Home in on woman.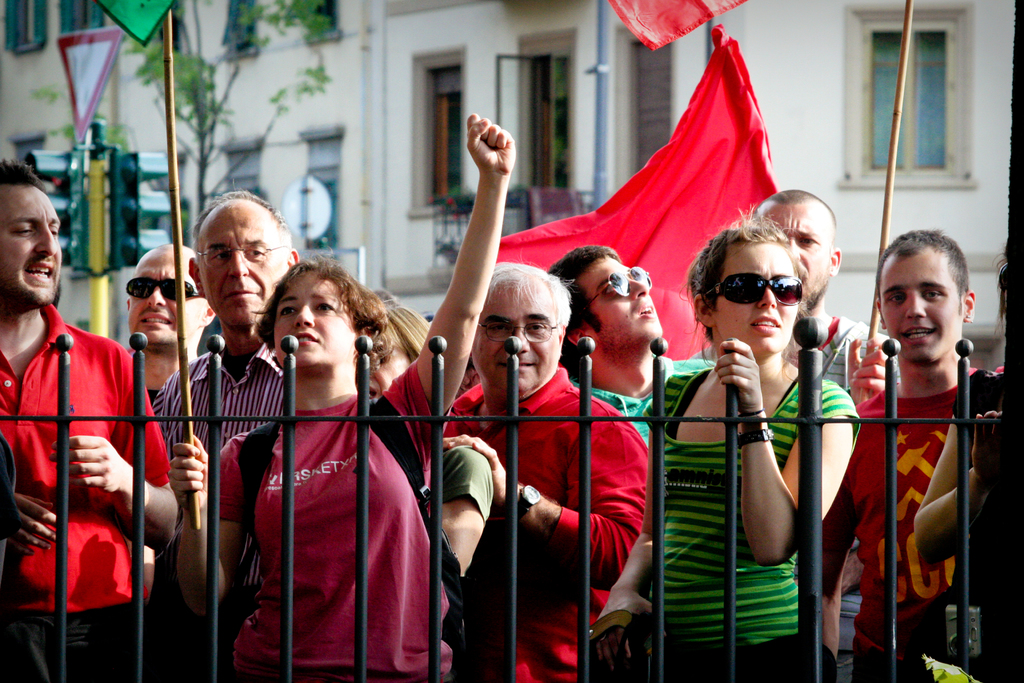
Homed in at x1=363 y1=303 x2=500 y2=676.
